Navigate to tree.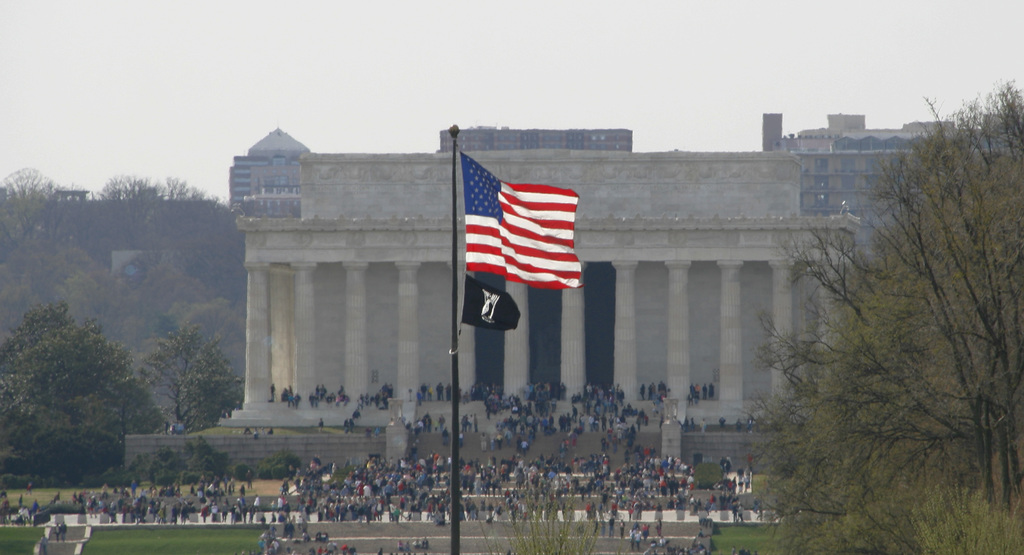
Navigation target: crop(0, 308, 170, 476).
